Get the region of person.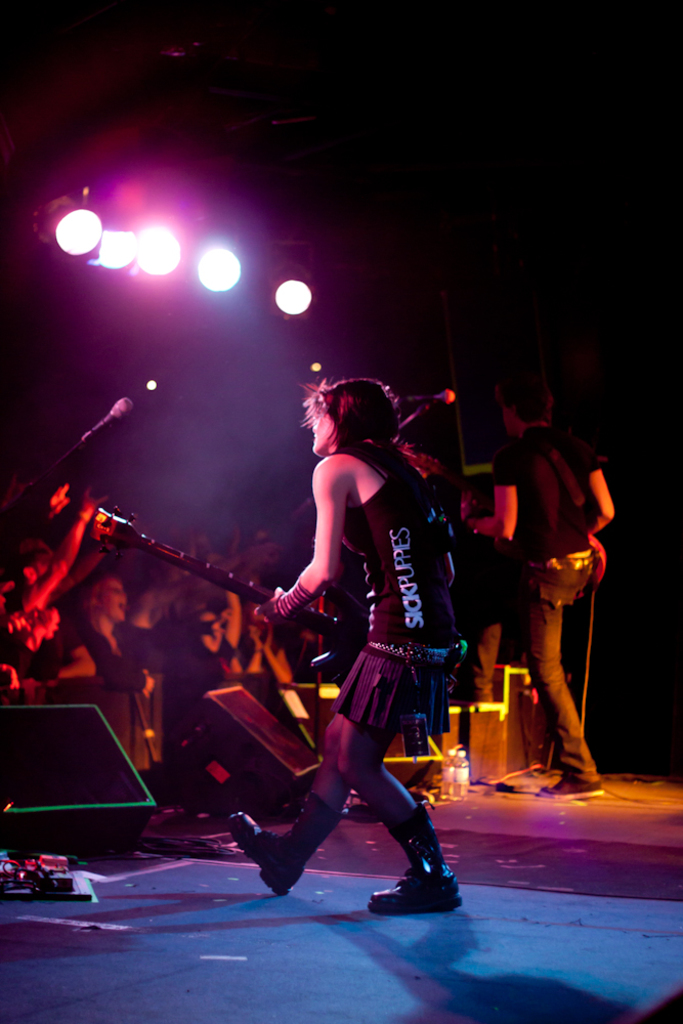
bbox=(455, 360, 614, 797).
